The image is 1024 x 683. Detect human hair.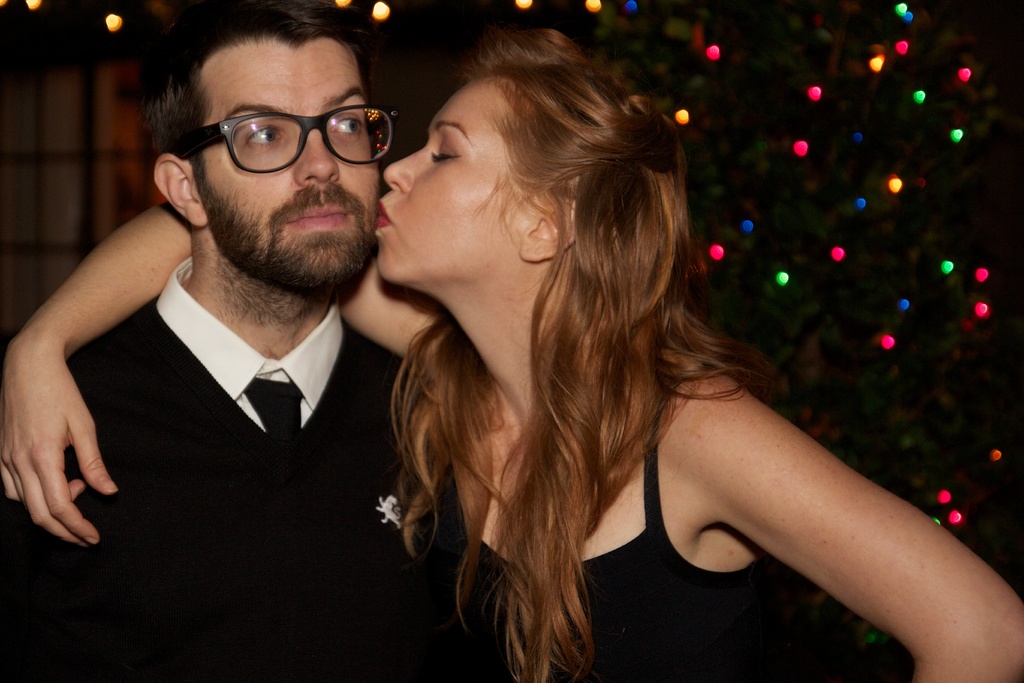
Detection: <bbox>359, 26, 749, 595</bbox>.
